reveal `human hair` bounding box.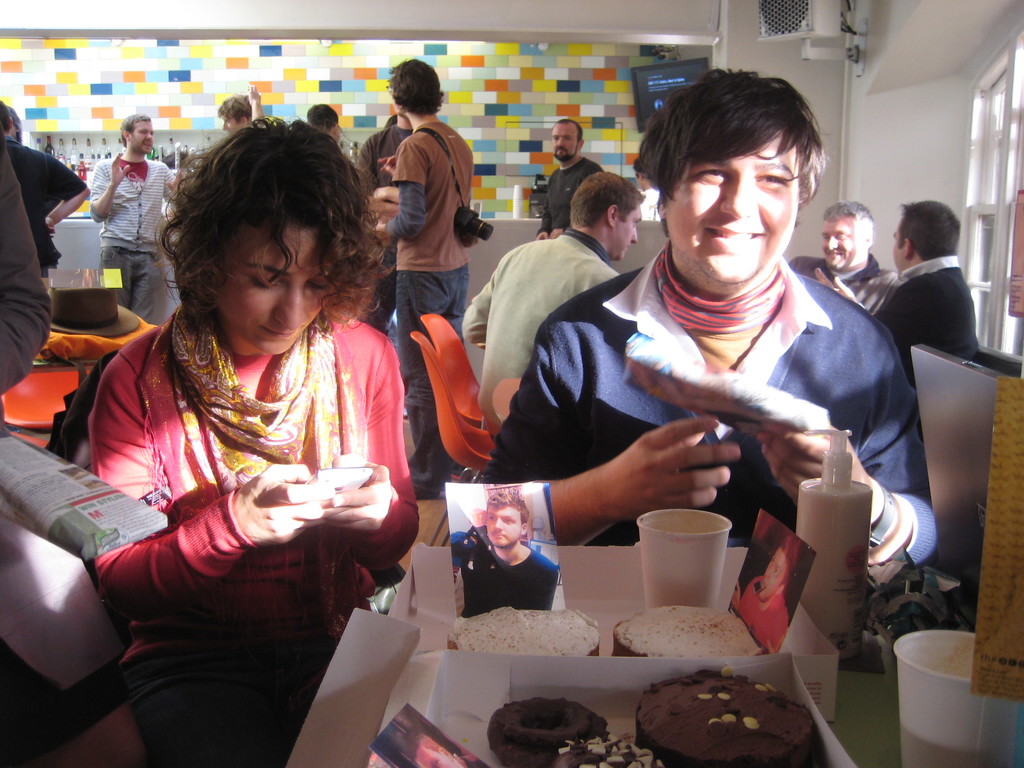
Revealed: 900,201,959,260.
